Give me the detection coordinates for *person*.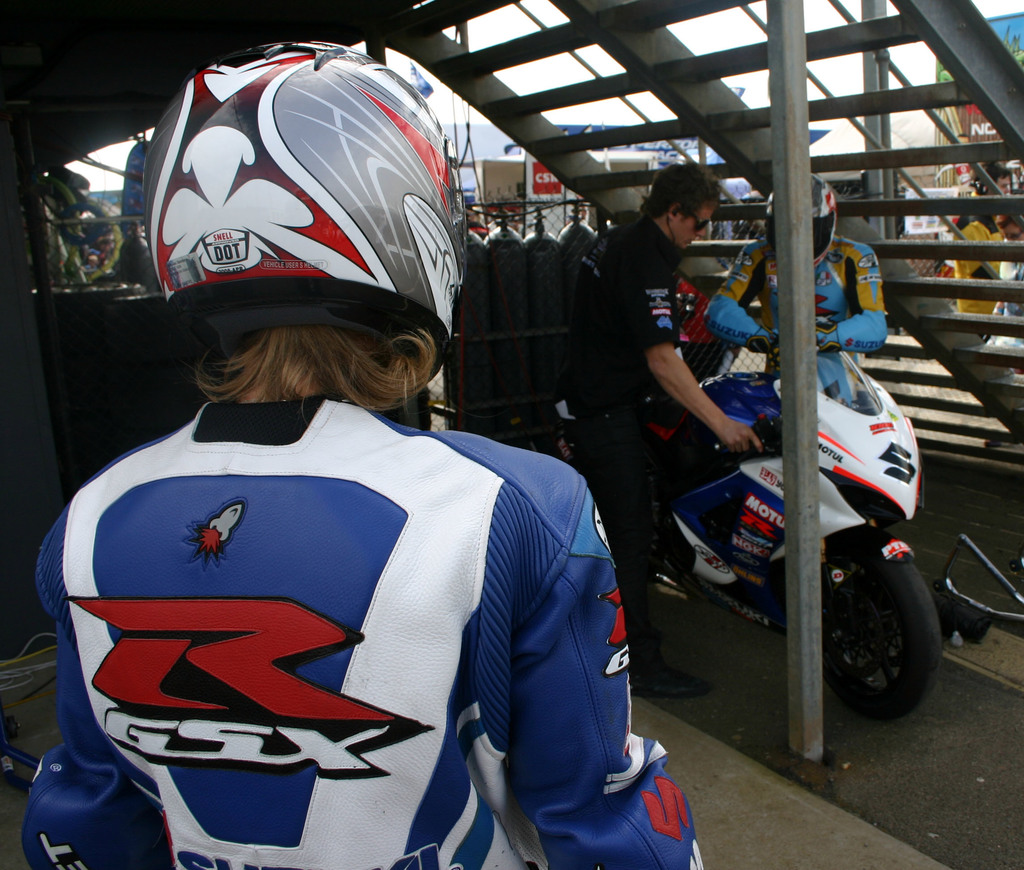
(left=705, top=170, right=895, bottom=408).
